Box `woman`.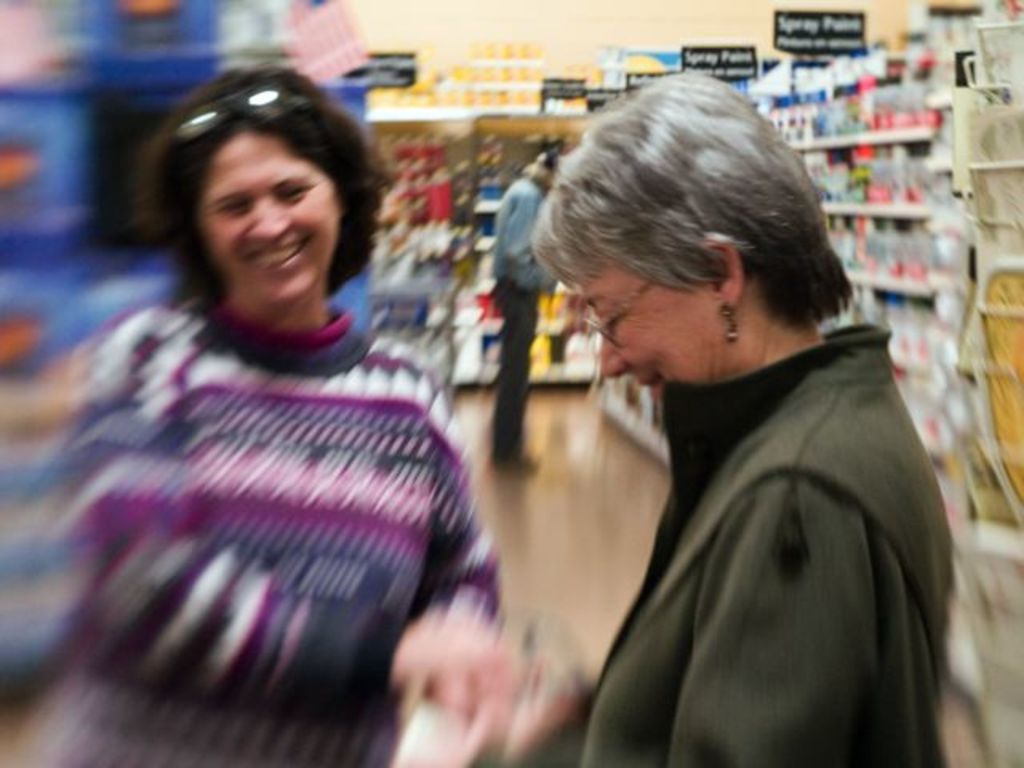
(450,69,957,766).
